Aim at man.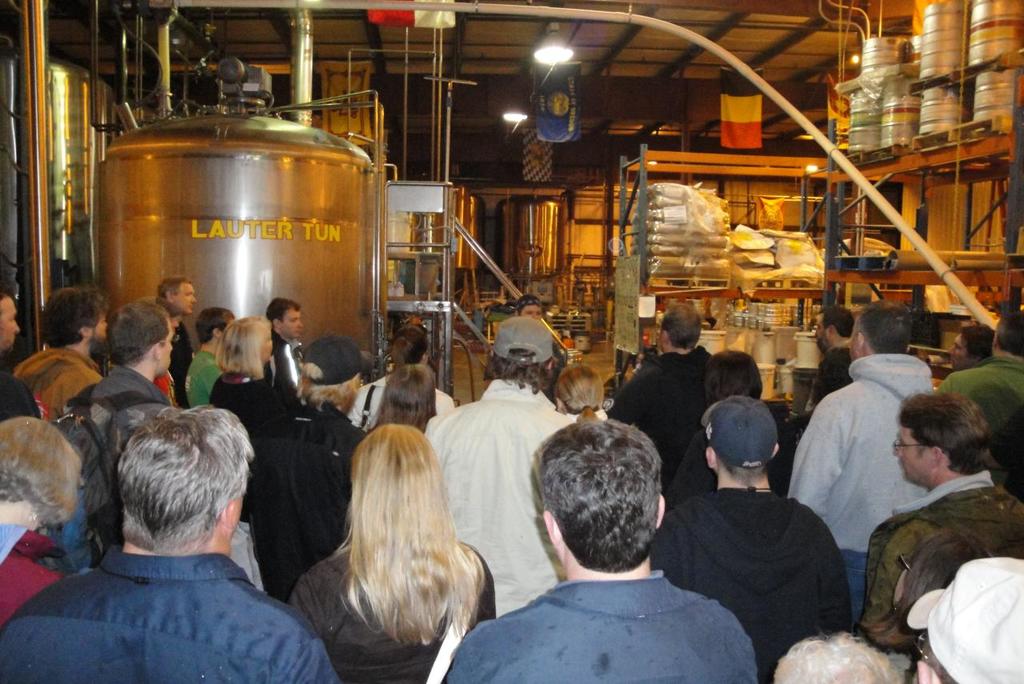
Aimed at (left=266, top=299, right=308, bottom=401).
